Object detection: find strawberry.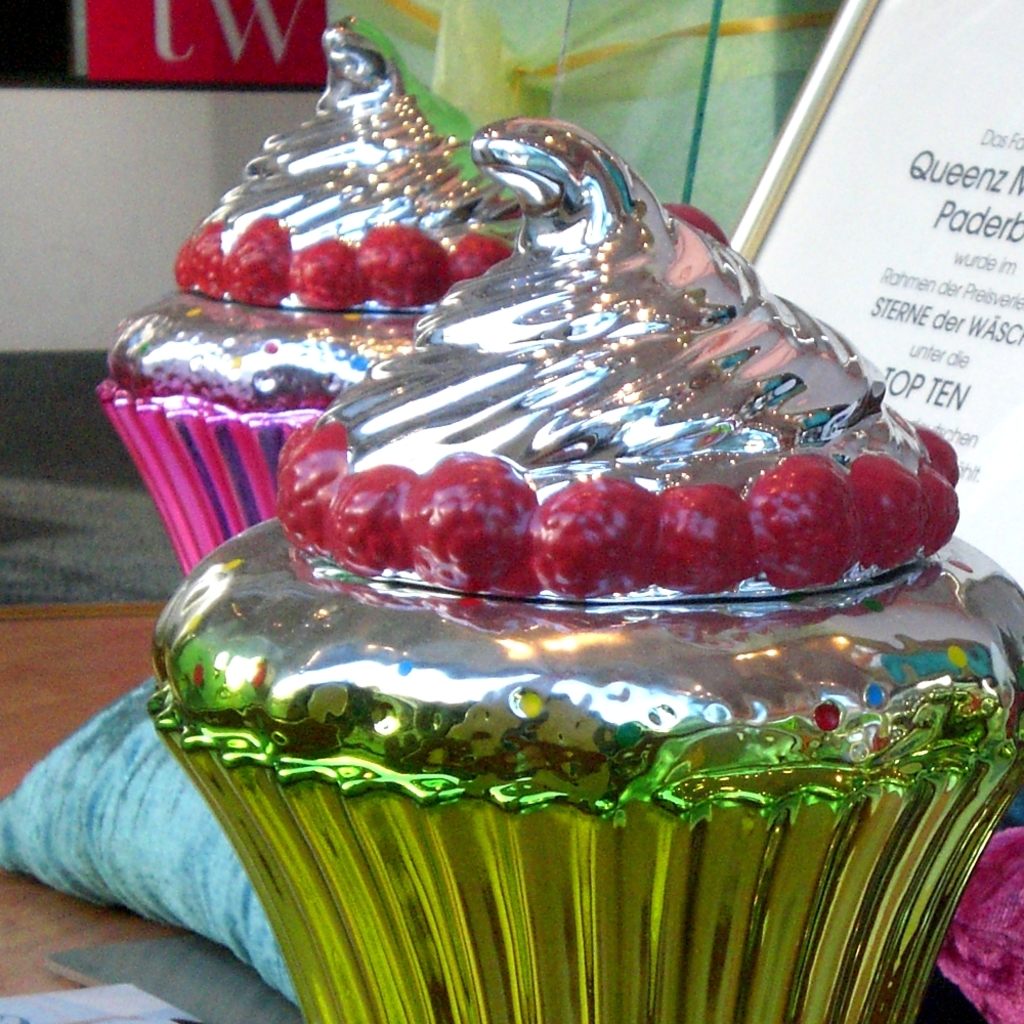
[323, 465, 419, 577].
